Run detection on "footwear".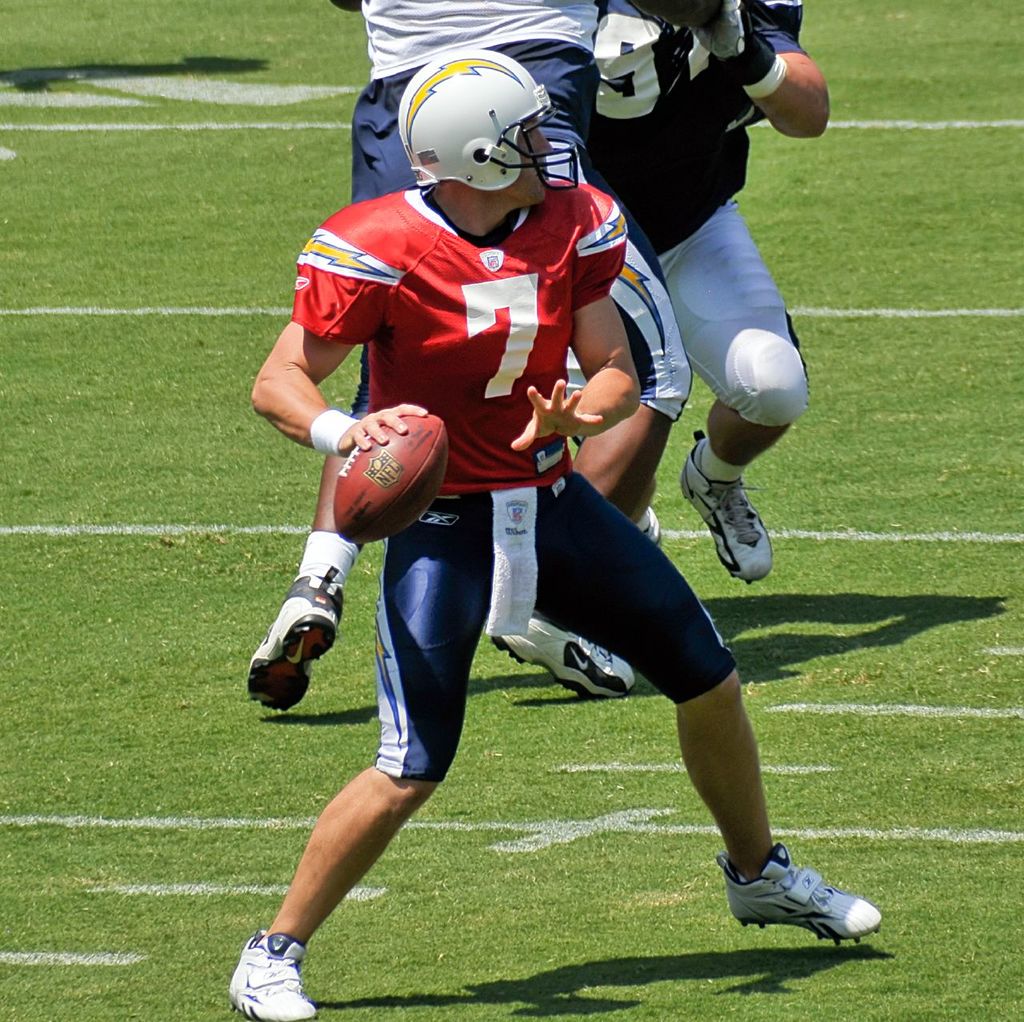
Result: crop(230, 932, 315, 1021).
